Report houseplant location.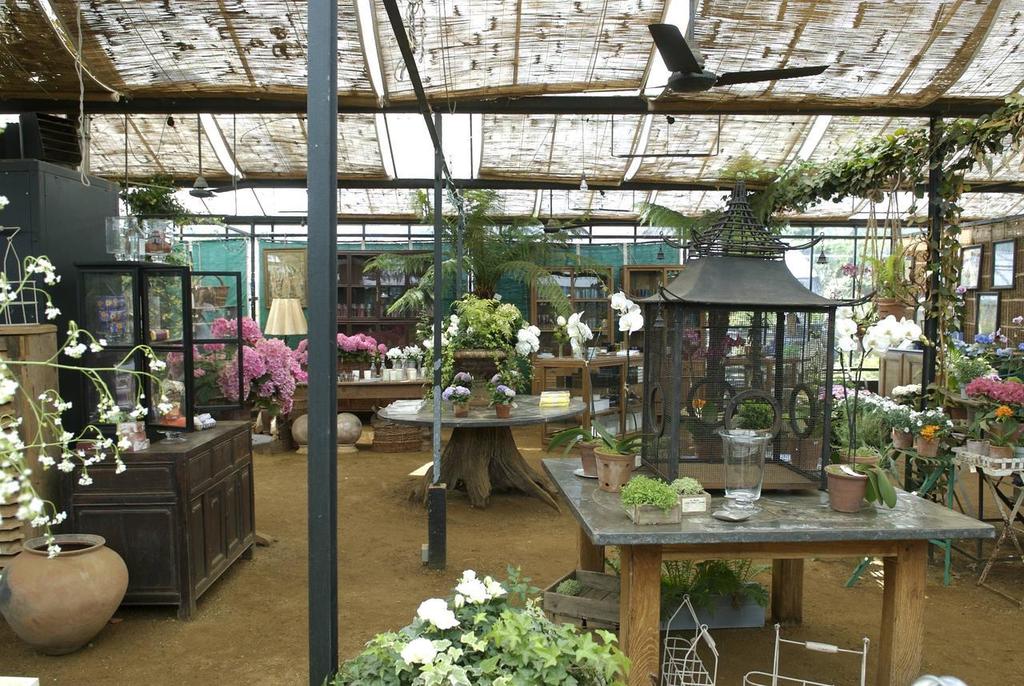
Report: region(618, 472, 682, 522).
